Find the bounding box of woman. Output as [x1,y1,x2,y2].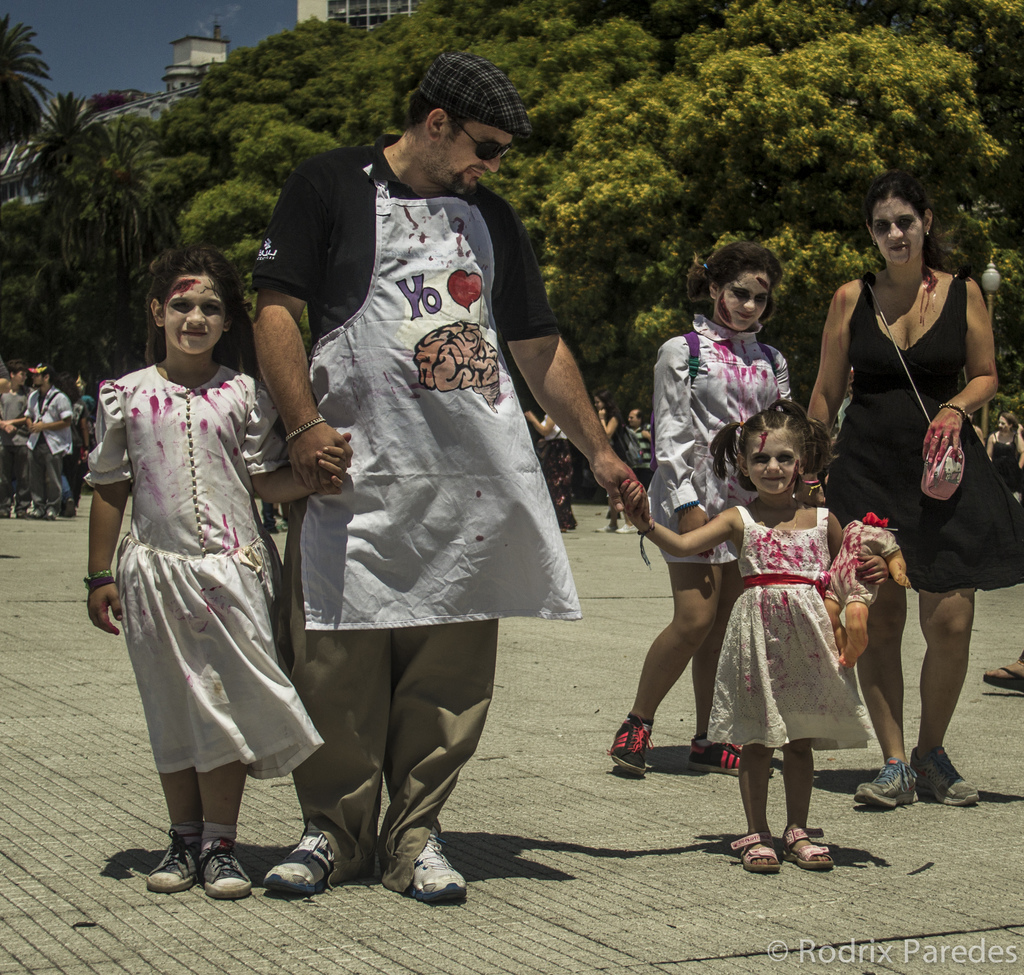
[72,374,93,415].
